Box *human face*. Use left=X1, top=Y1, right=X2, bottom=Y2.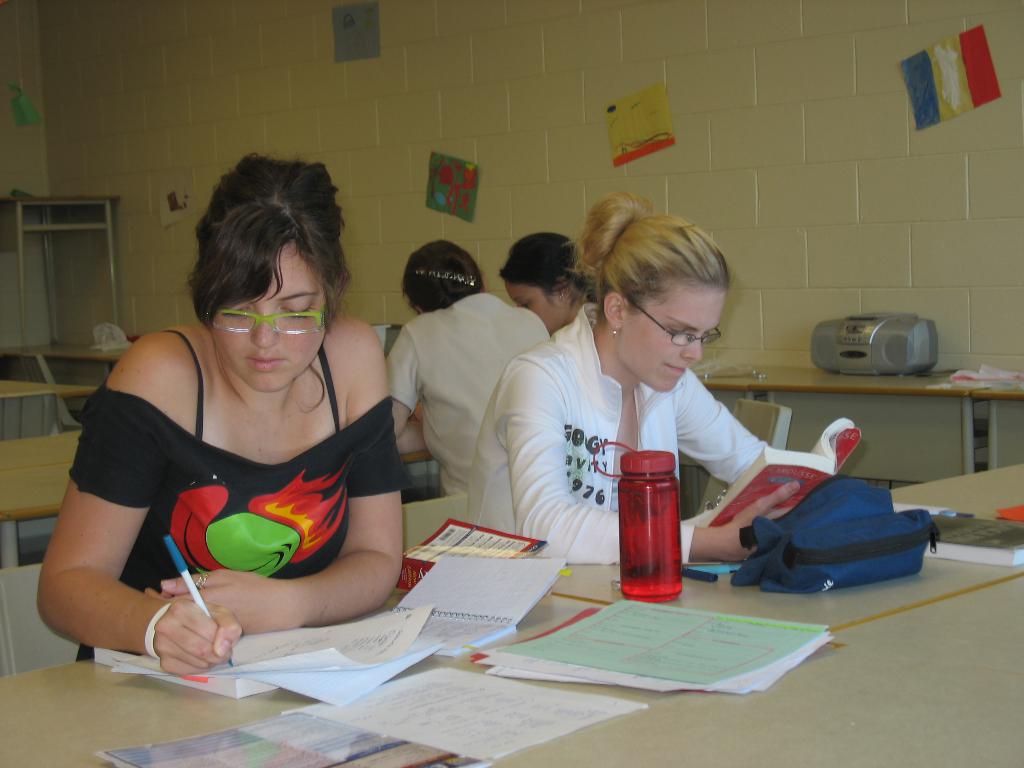
left=506, top=276, right=561, bottom=335.
